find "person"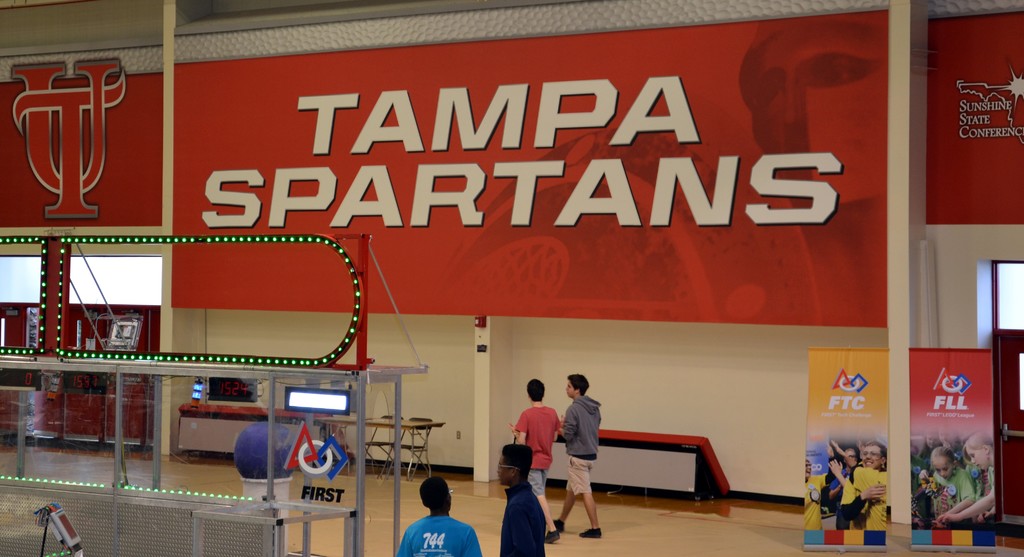
958, 432, 992, 521
